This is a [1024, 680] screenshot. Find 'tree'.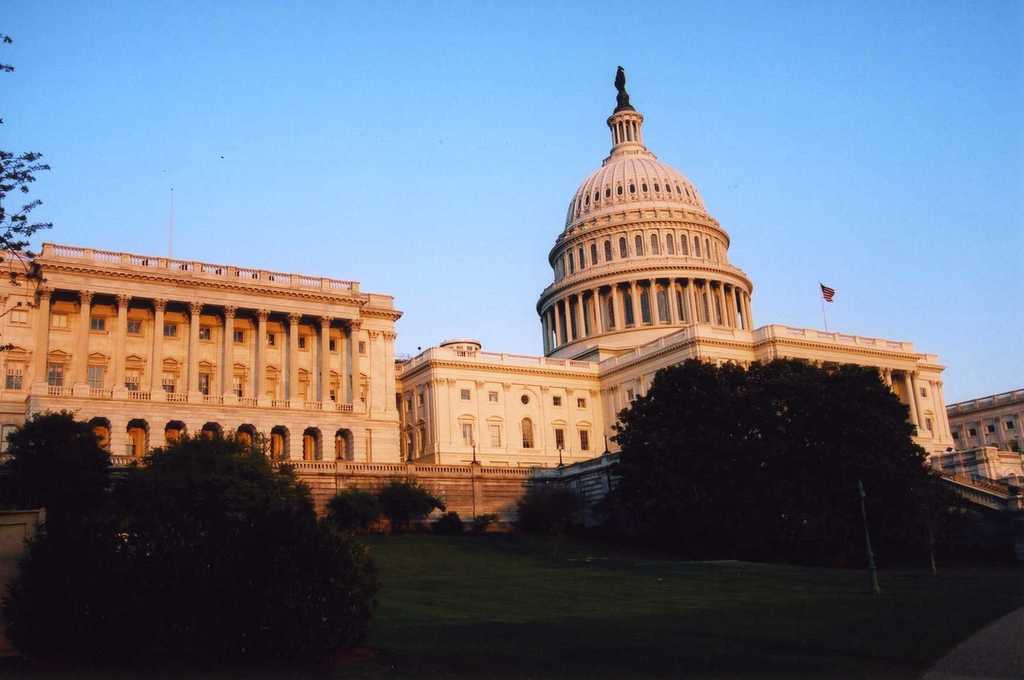
Bounding box: (283,523,381,665).
